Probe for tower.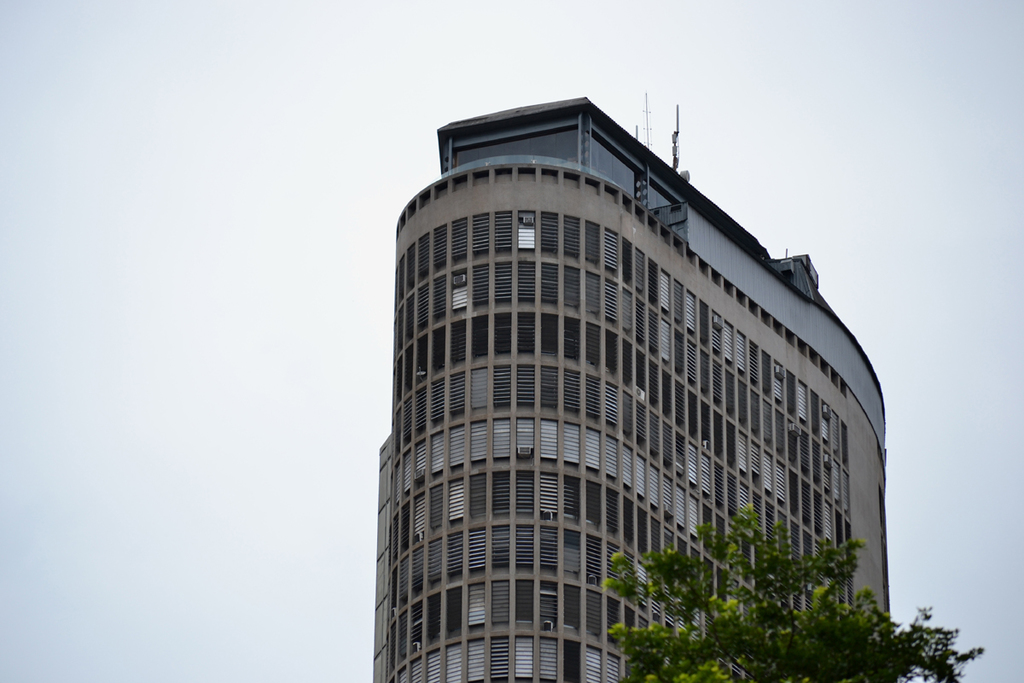
Probe result: bbox(368, 91, 893, 682).
